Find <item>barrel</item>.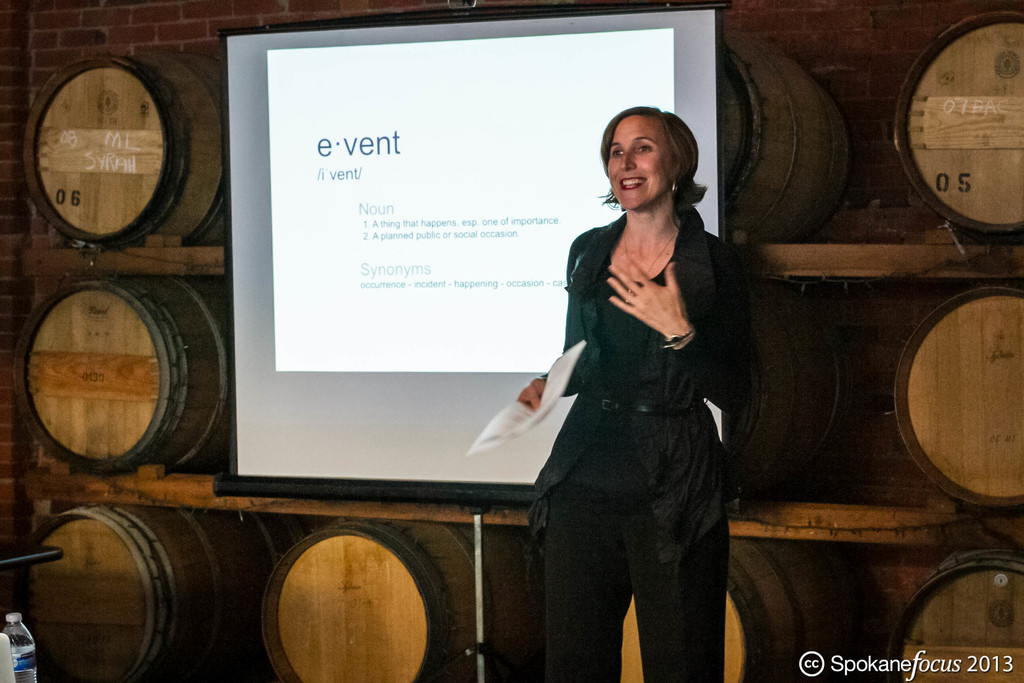
257 522 551 682.
